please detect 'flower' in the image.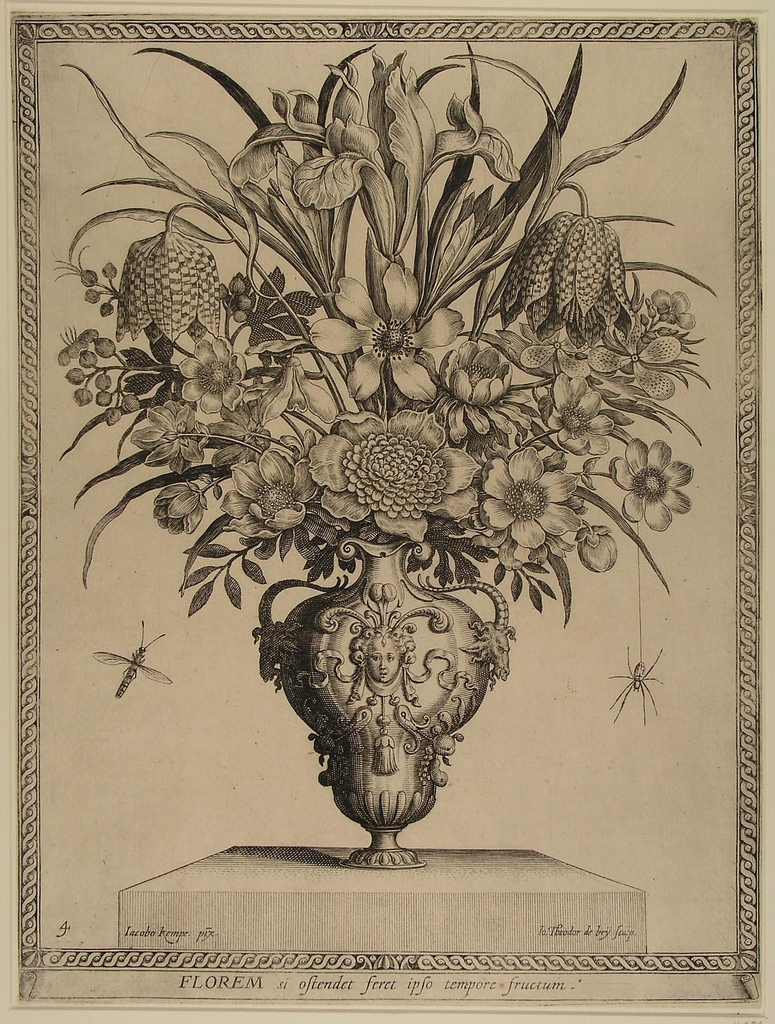
<bbox>306, 263, 468, 408</bbox>.
